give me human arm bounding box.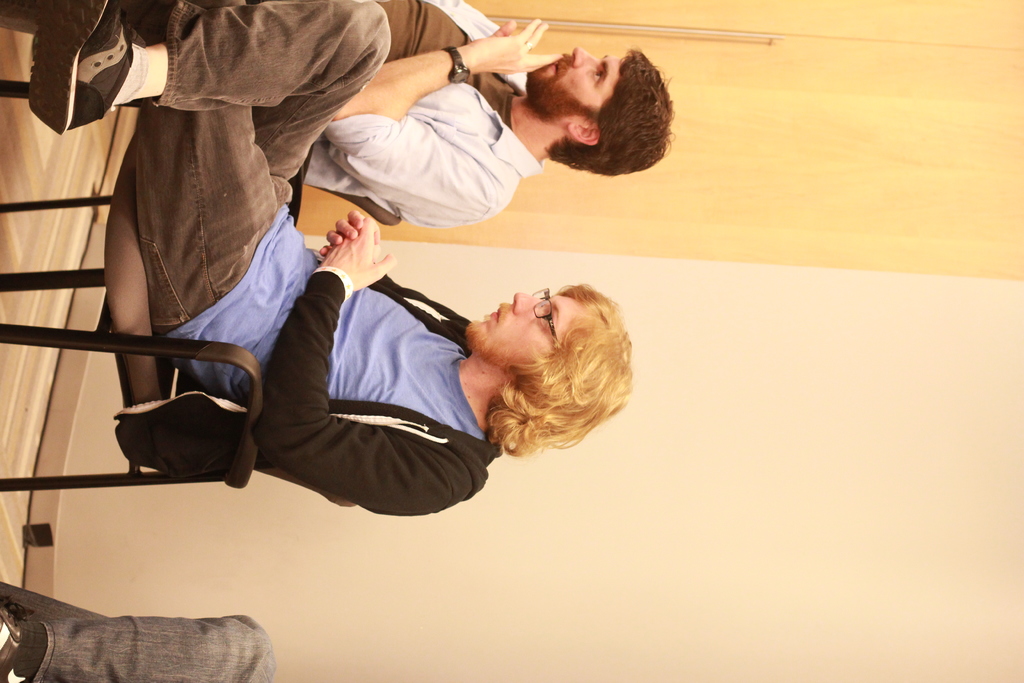
(328, 21, 561, 220).
